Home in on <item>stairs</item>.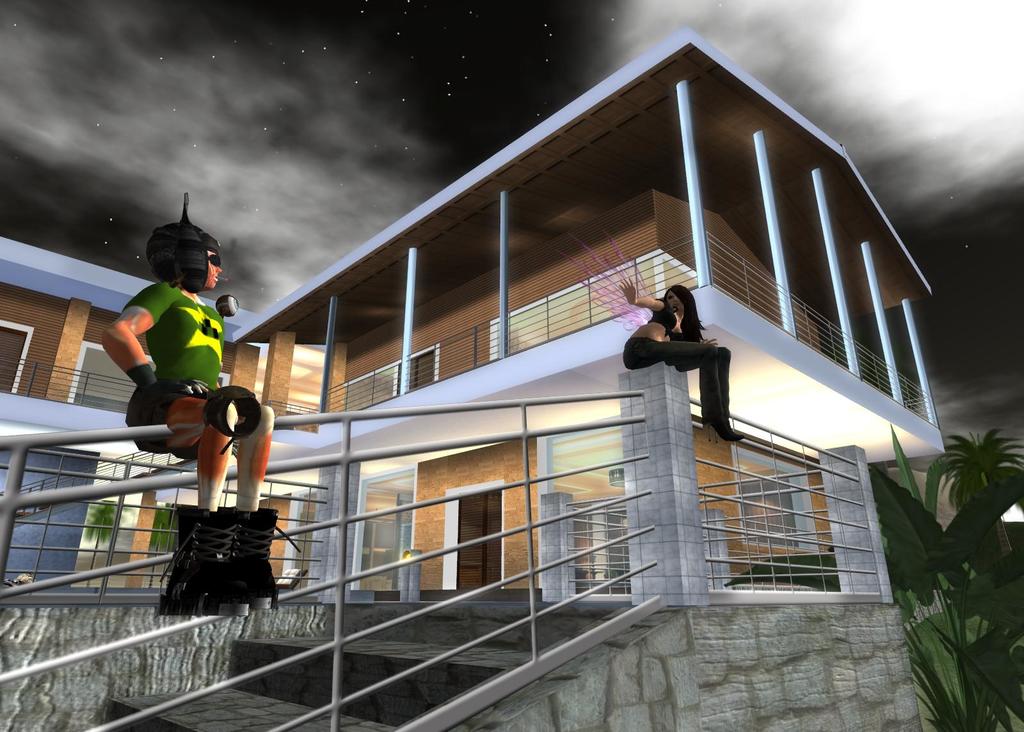
Homed in at (107,598,620,731).
